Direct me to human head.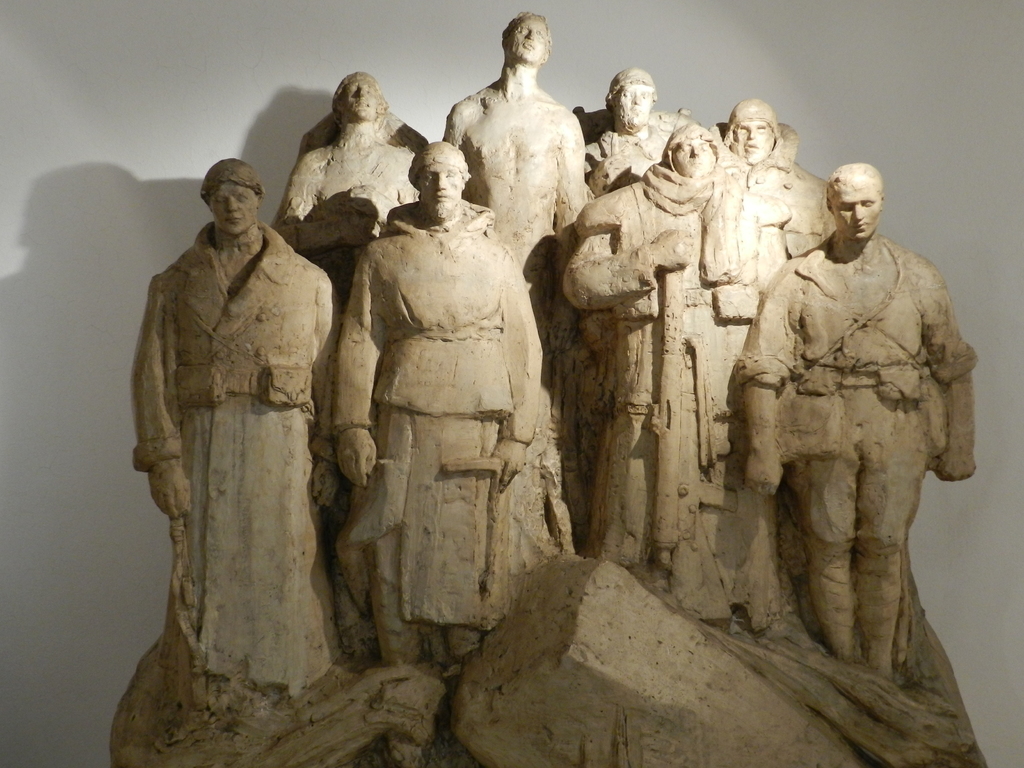
Direction: detection(724, 97, 780, 161).
